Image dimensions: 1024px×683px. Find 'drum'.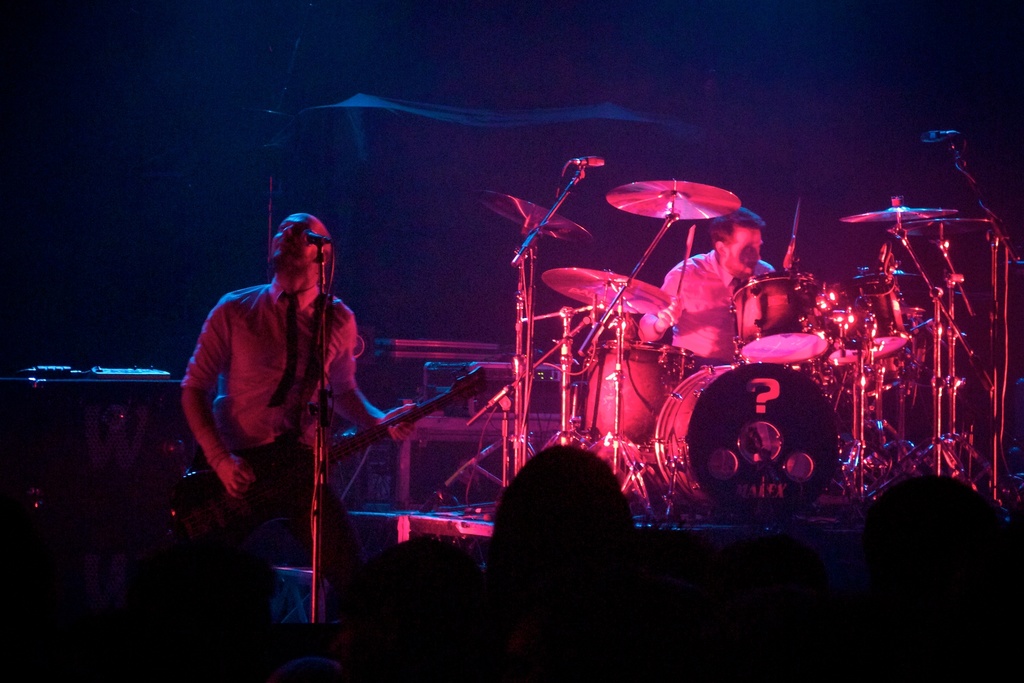
[left=817, top=267, right=917, bottom=370].
